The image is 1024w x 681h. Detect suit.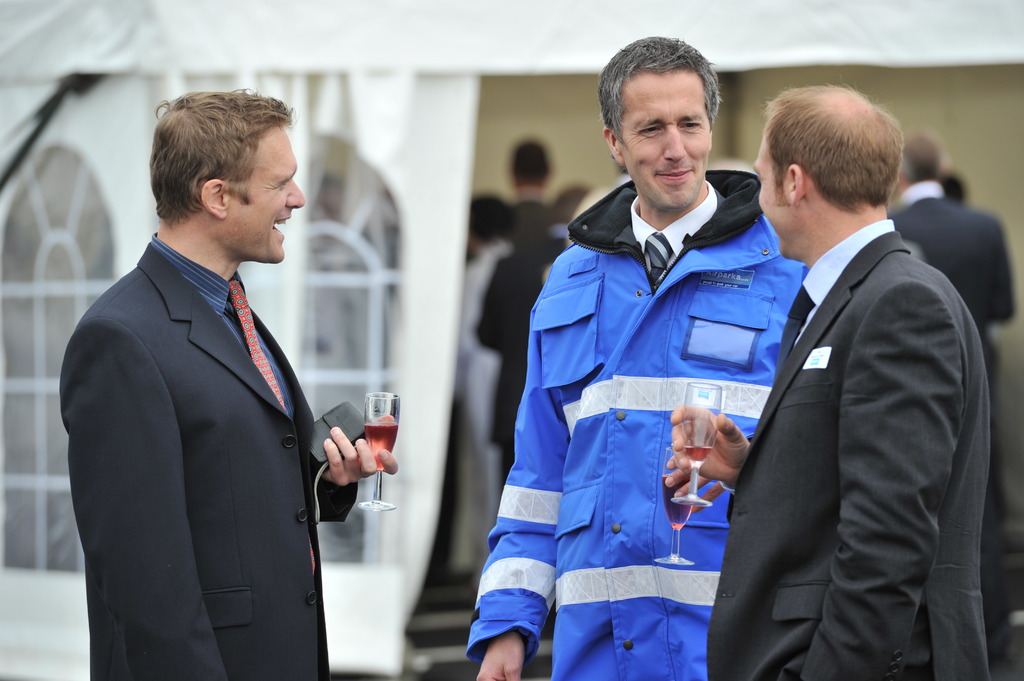
Detection: 721,68,997,669.
